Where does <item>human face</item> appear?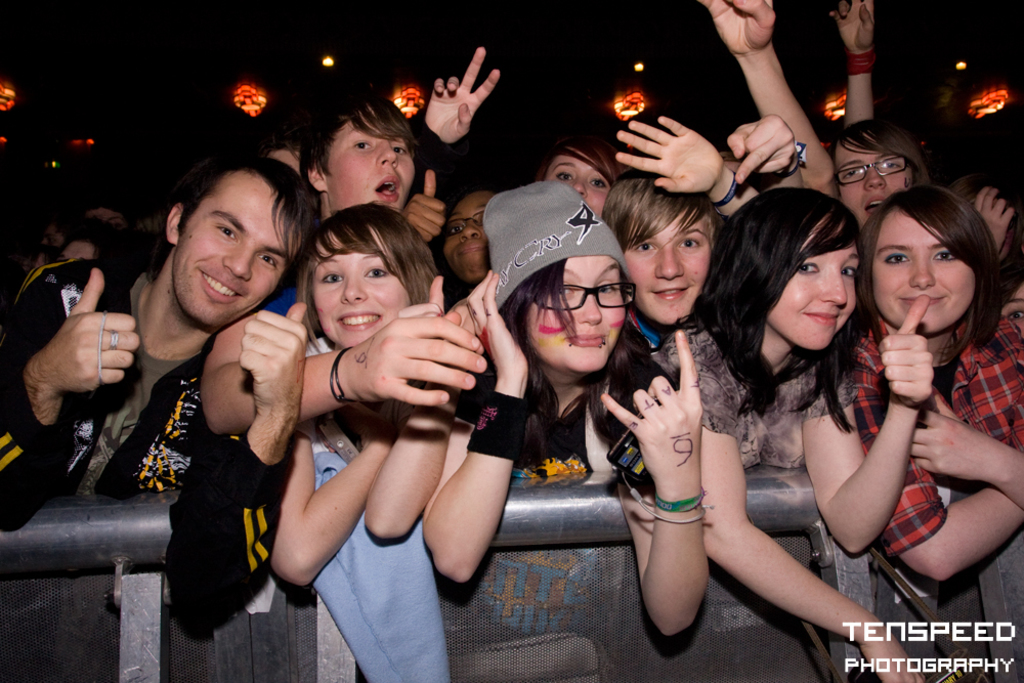
Appears at {"x1": 768, "y1": 223, "x2": 855, "y2": 347}.
